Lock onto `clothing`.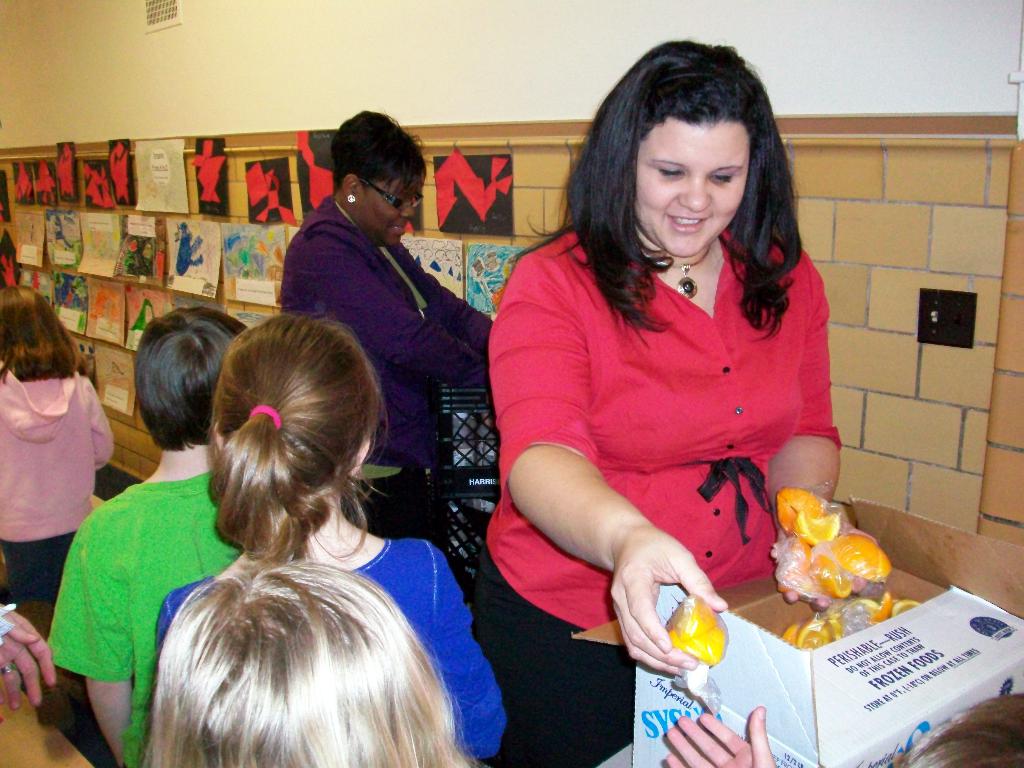
Locked: select_region(161, 529, 512, 764).
